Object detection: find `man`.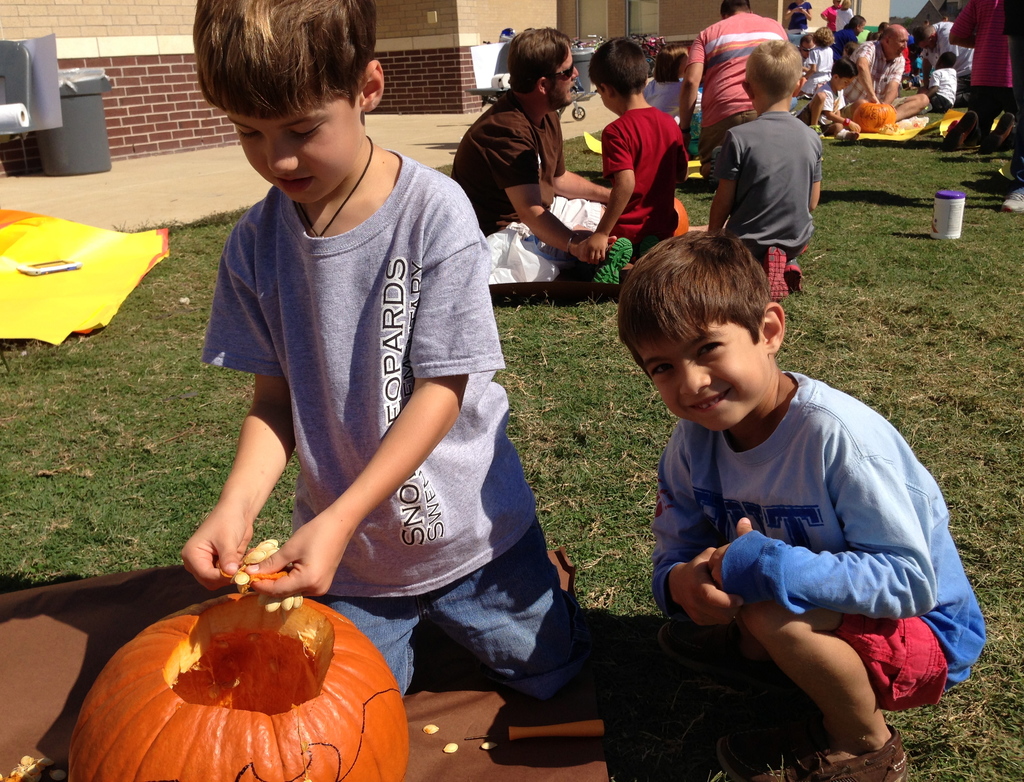
pyautogui.locateOnScreen(916, 18, 972, 85).
